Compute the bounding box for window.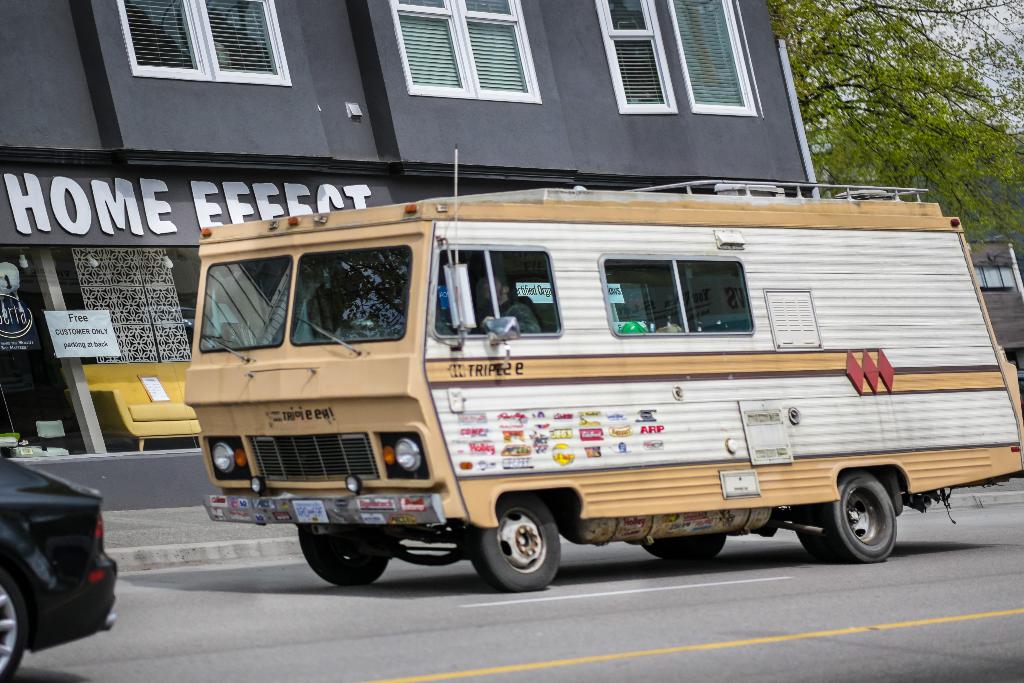
[122,0,278,69].
